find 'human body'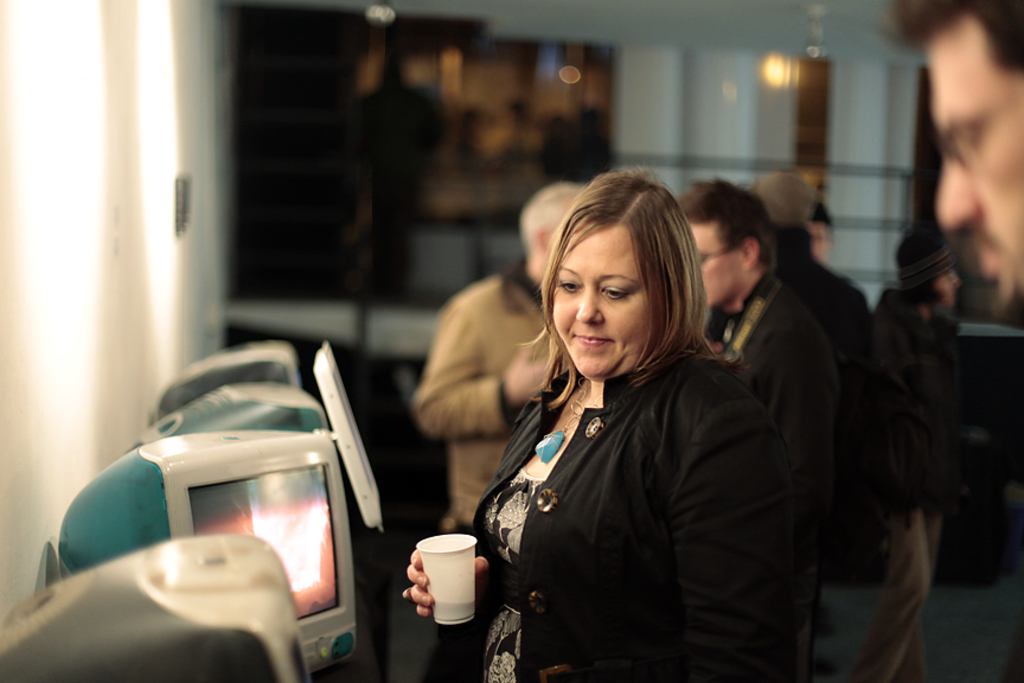
849/291/962/682
